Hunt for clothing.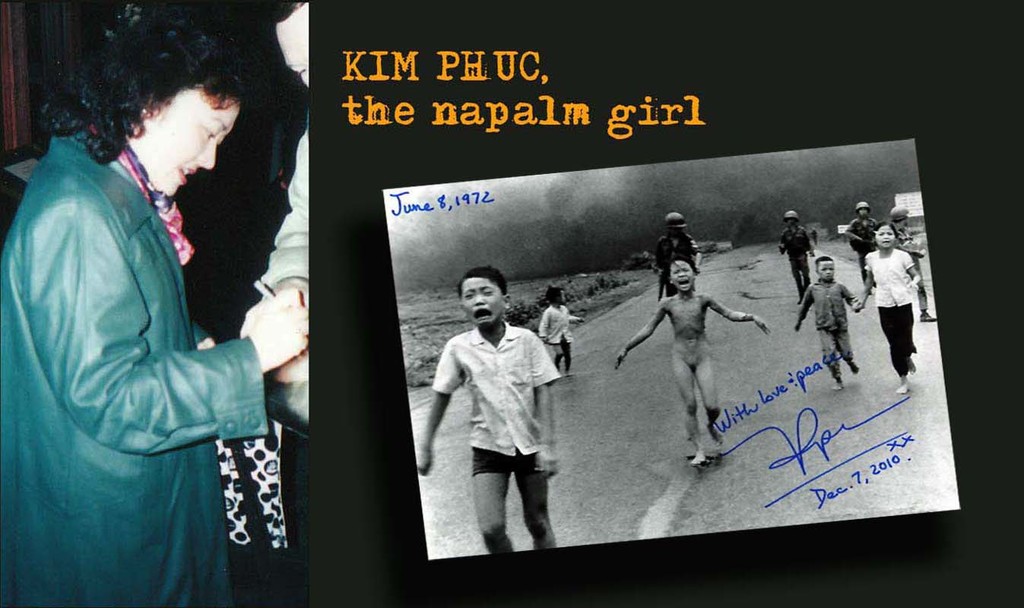
Hunted down at box(797, 280, 866, 371).
